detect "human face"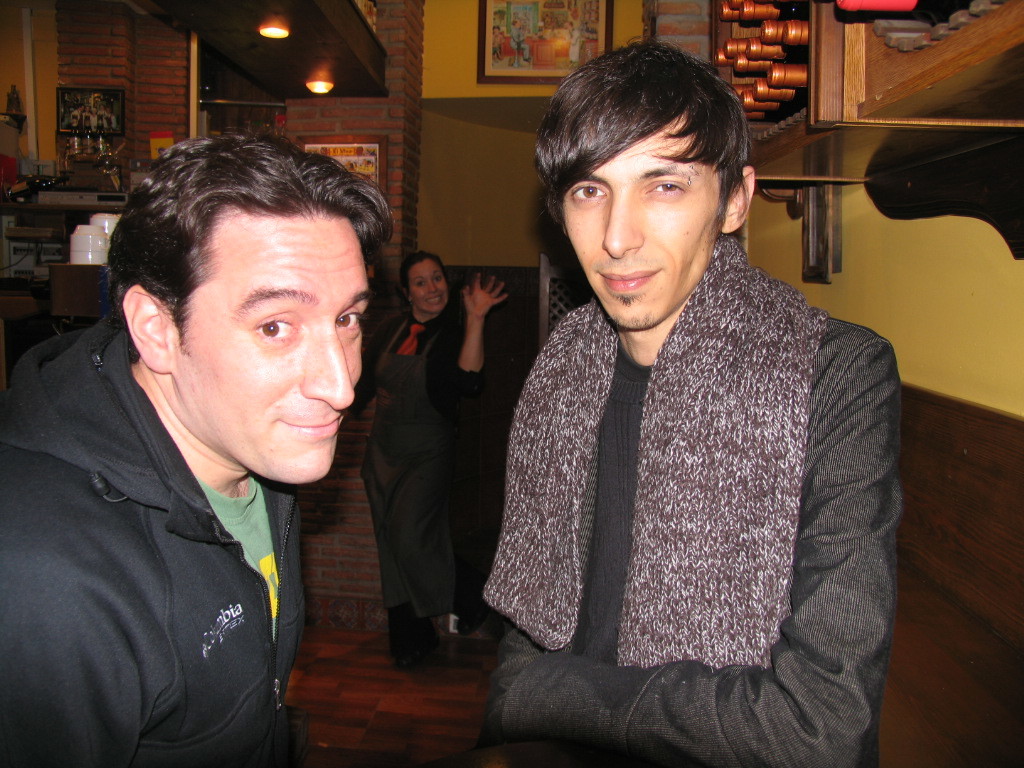
x1=560, y1=119, x2=727, y2=325
